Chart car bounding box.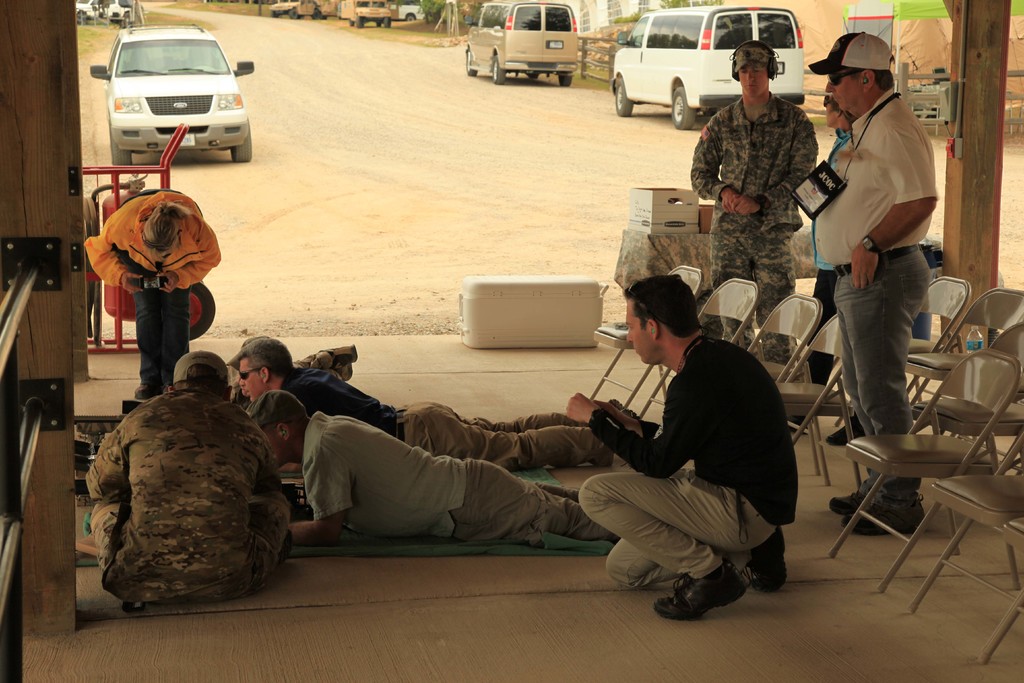
Charted: (89,24,255,163).
